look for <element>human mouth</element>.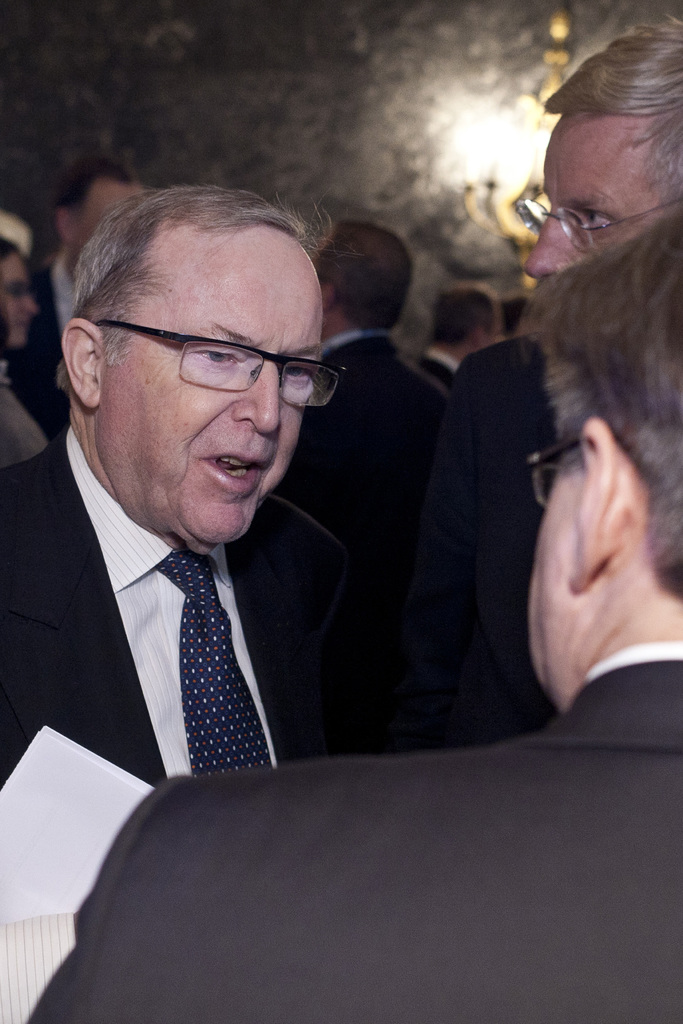
Found: (201, 449, 271, 488).
